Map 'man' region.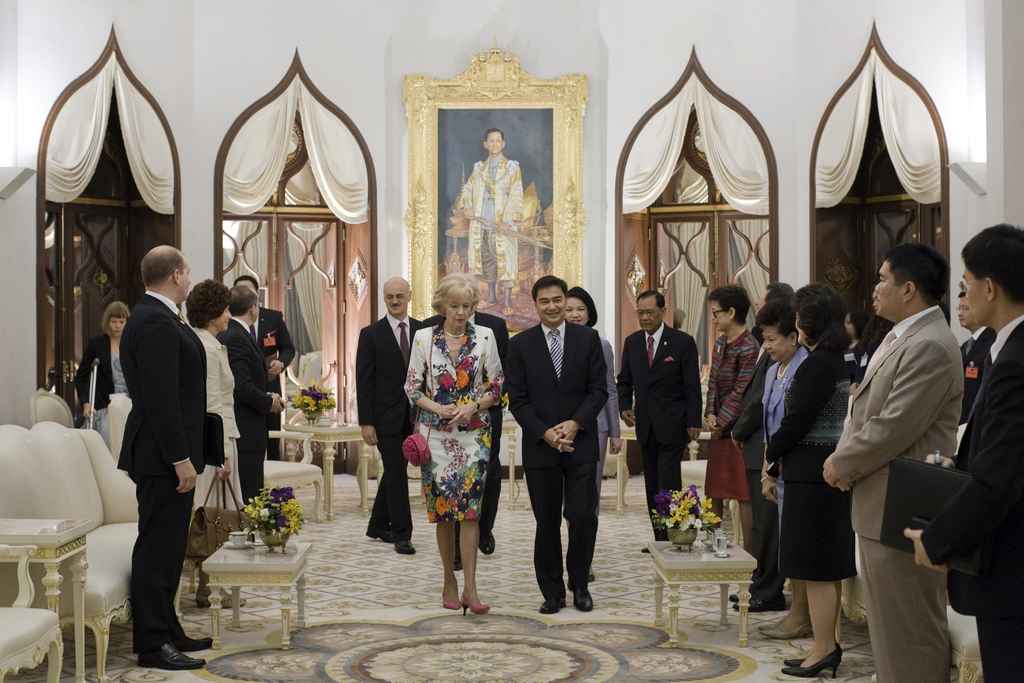
Mapped to <region>499, 277, 611, 616</region>.
